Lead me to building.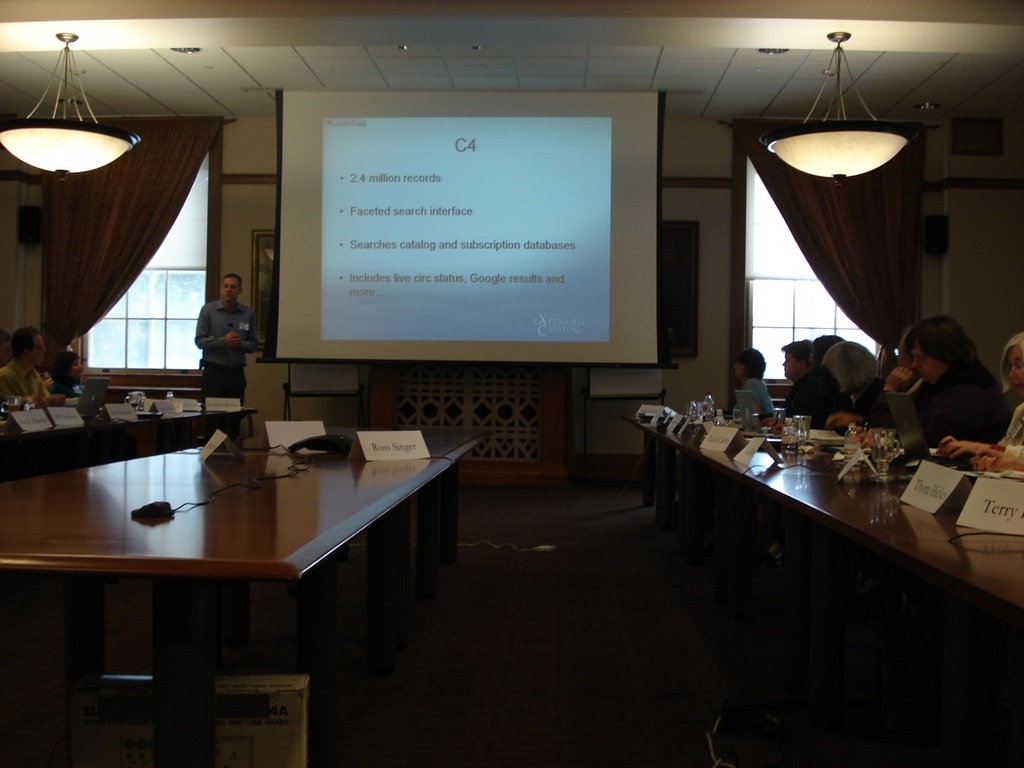
Lead to 0,0,1023,767.
